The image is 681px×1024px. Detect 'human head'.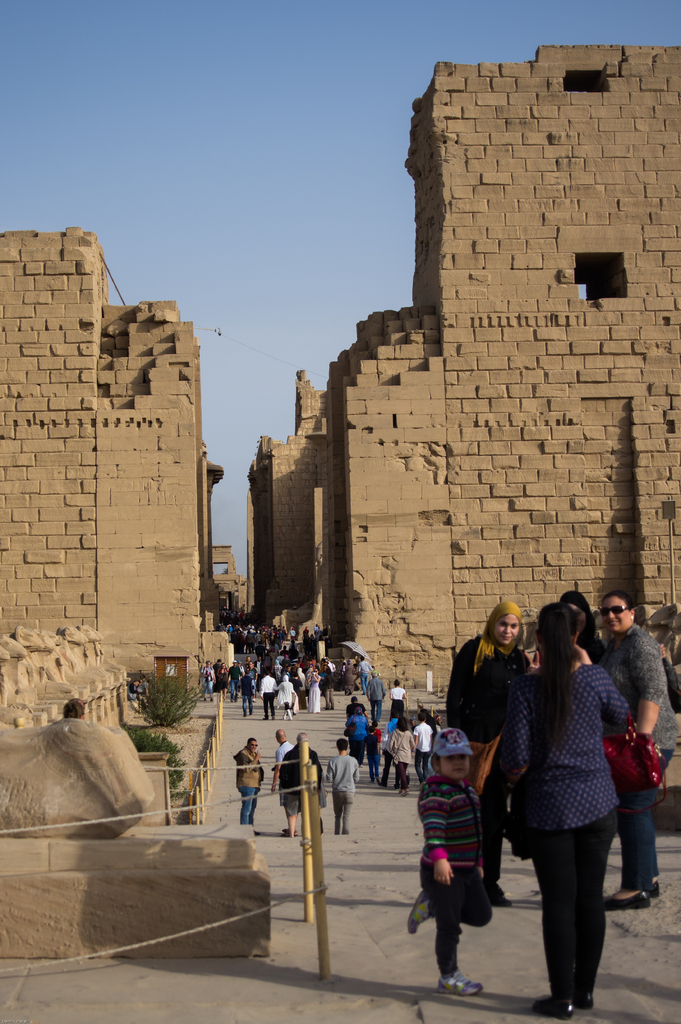
Detection: pyautogui.locateOnScreen(429, 726, 468, 780).
